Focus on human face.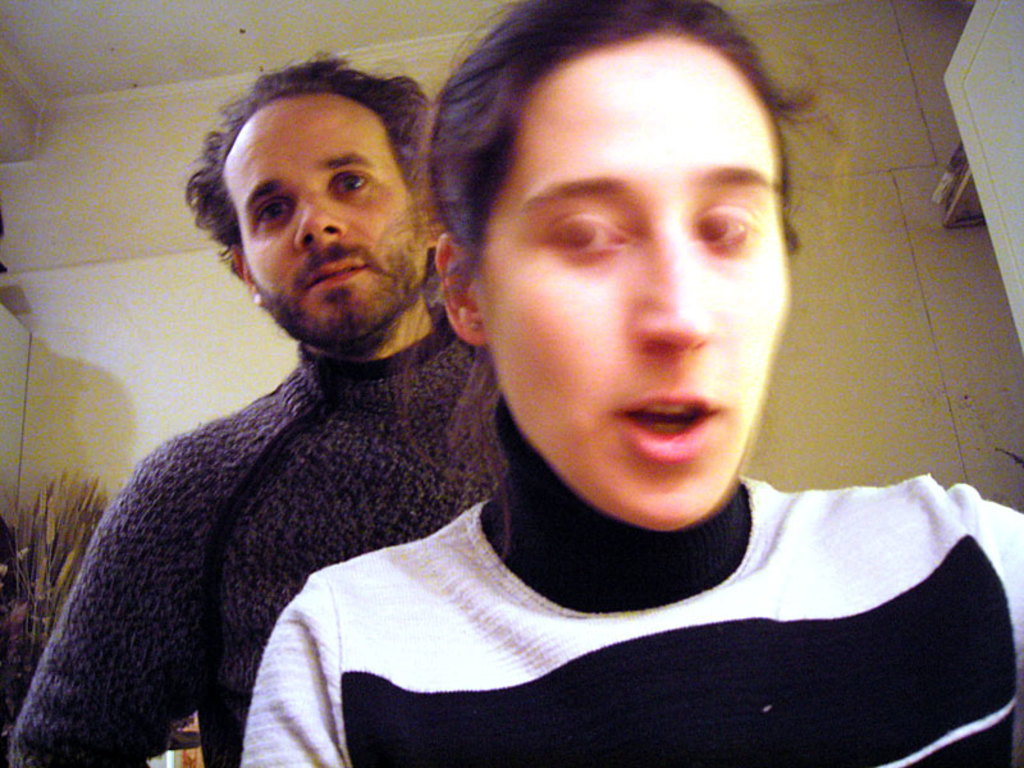
Focused at 479:24:790:532.
